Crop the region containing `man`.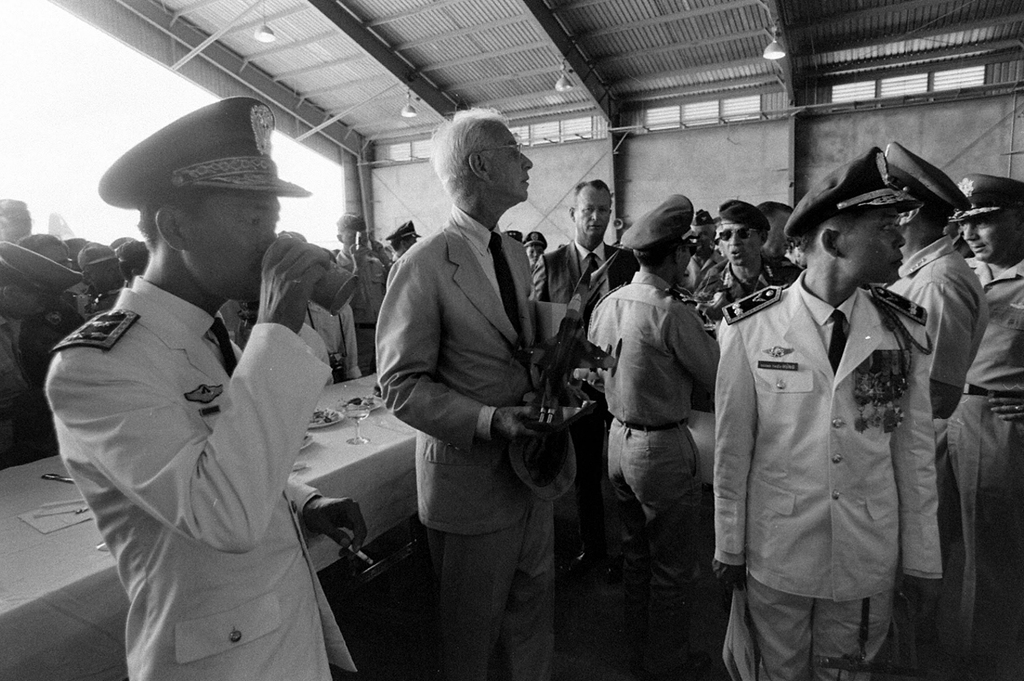
Crop region: crop(581, 188, 722, 678).
